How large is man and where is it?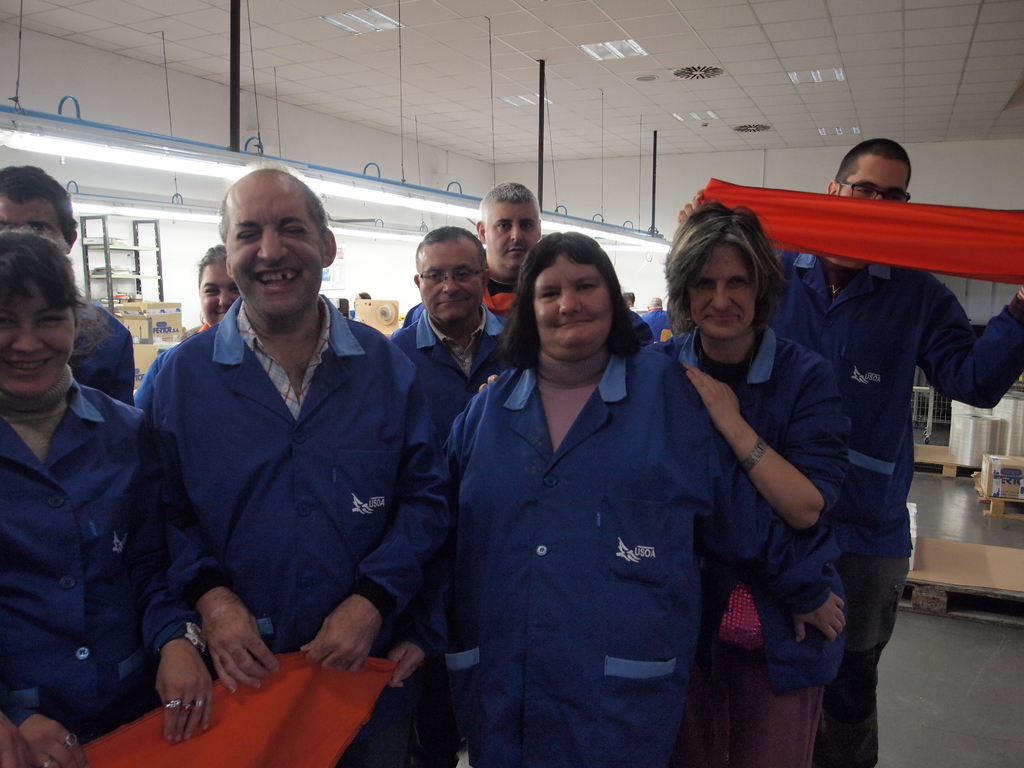
Bounding box: [left=639, top=298, right=673, bottom=344].
